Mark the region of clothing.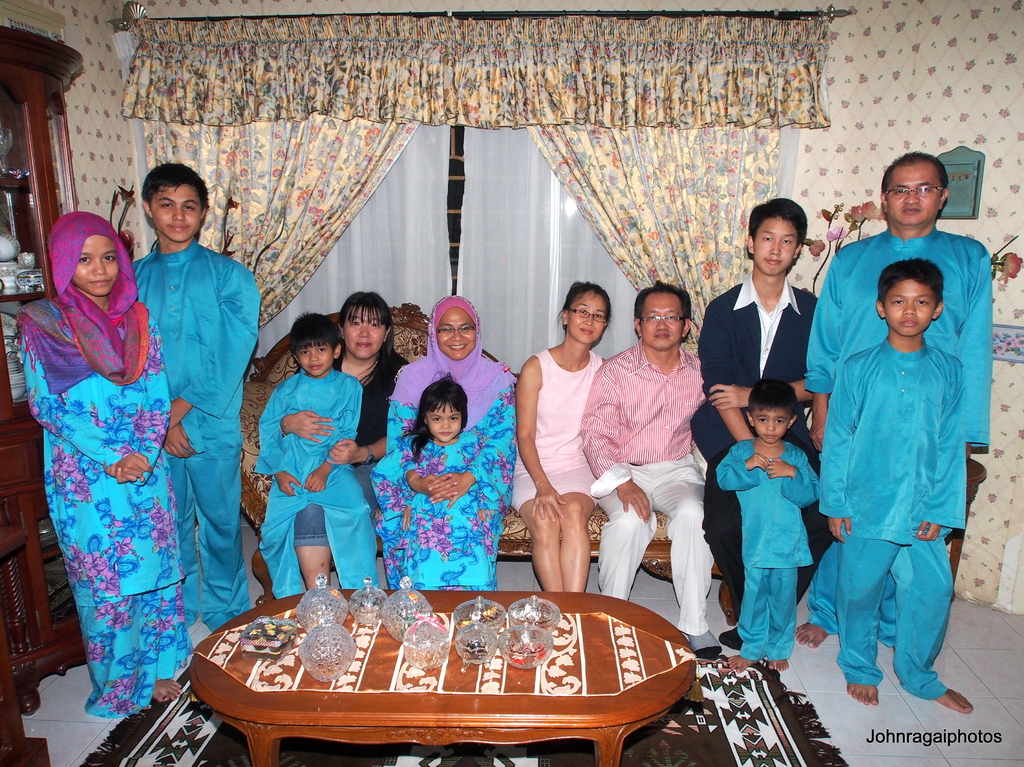
Region: bbox(388, 428, 487, 595).
